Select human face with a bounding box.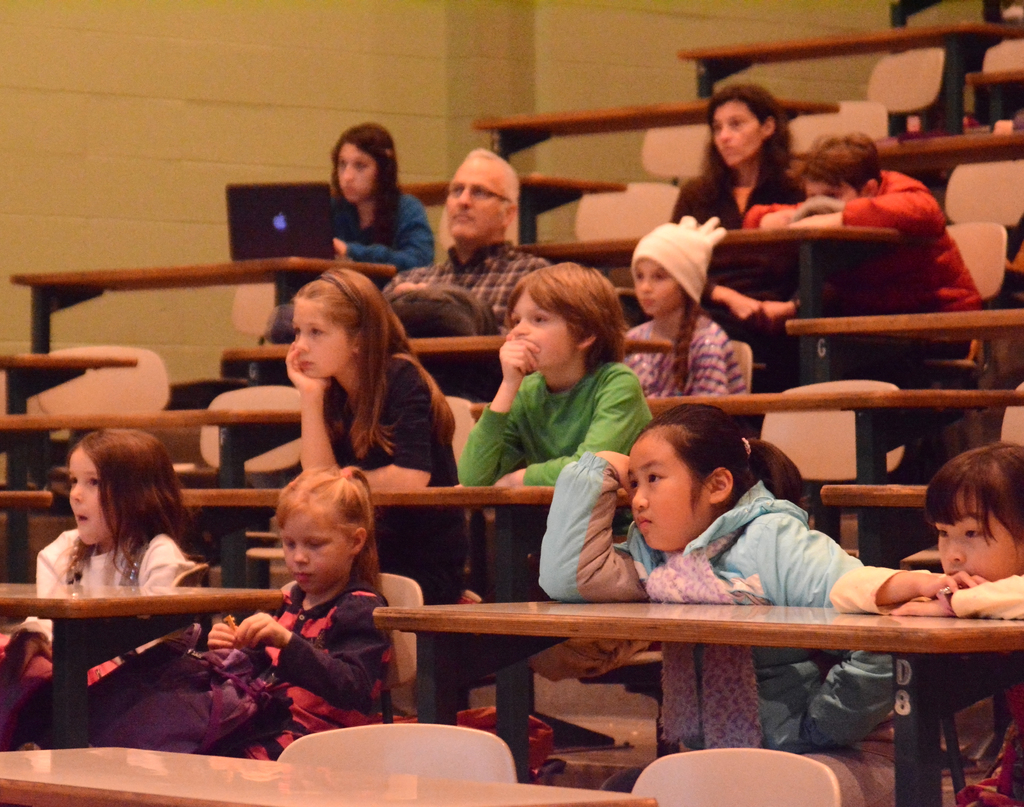
{"left": 804, "top": 178, "right": 854, "bottom": 196}.
